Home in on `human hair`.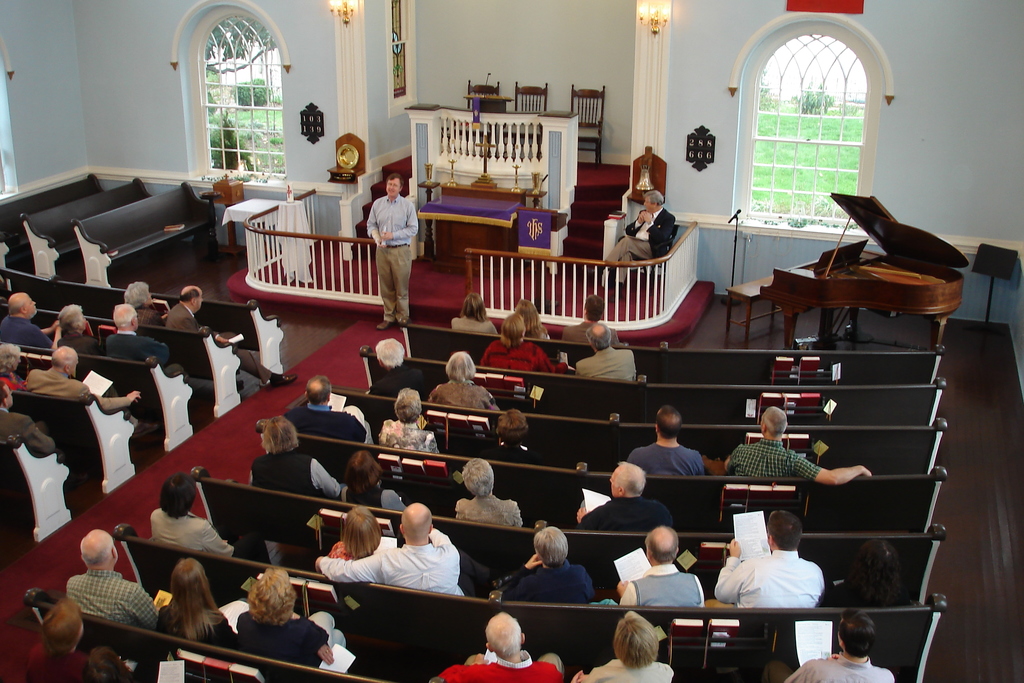
Homed in at 113 303 135 327.
